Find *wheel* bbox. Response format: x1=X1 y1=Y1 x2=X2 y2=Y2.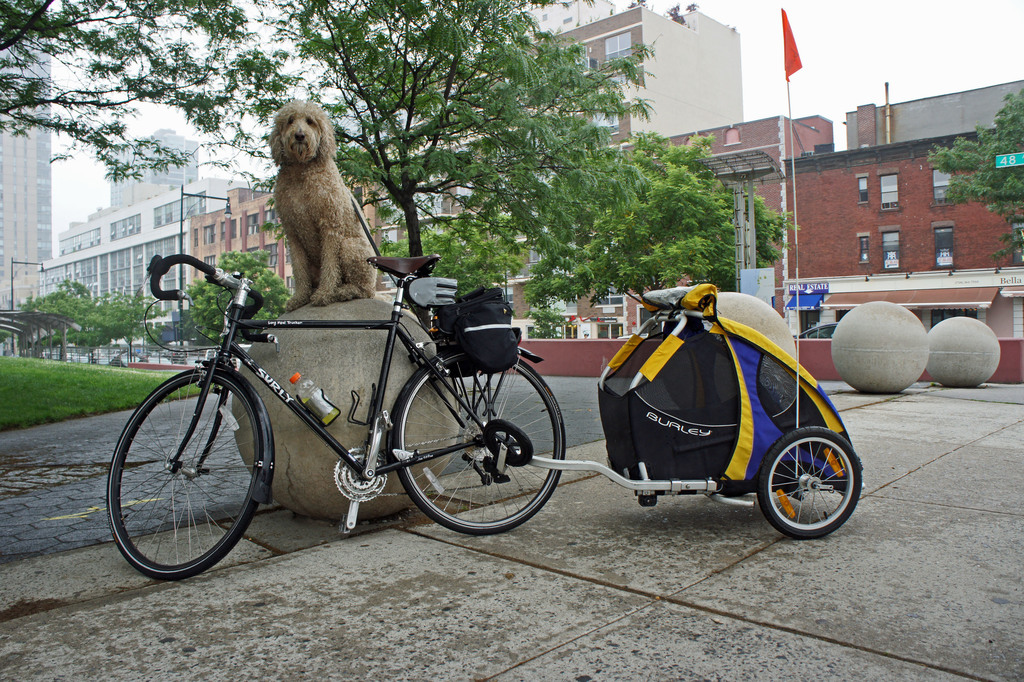
x1=390 y1=353 x2=563 y2=535.
